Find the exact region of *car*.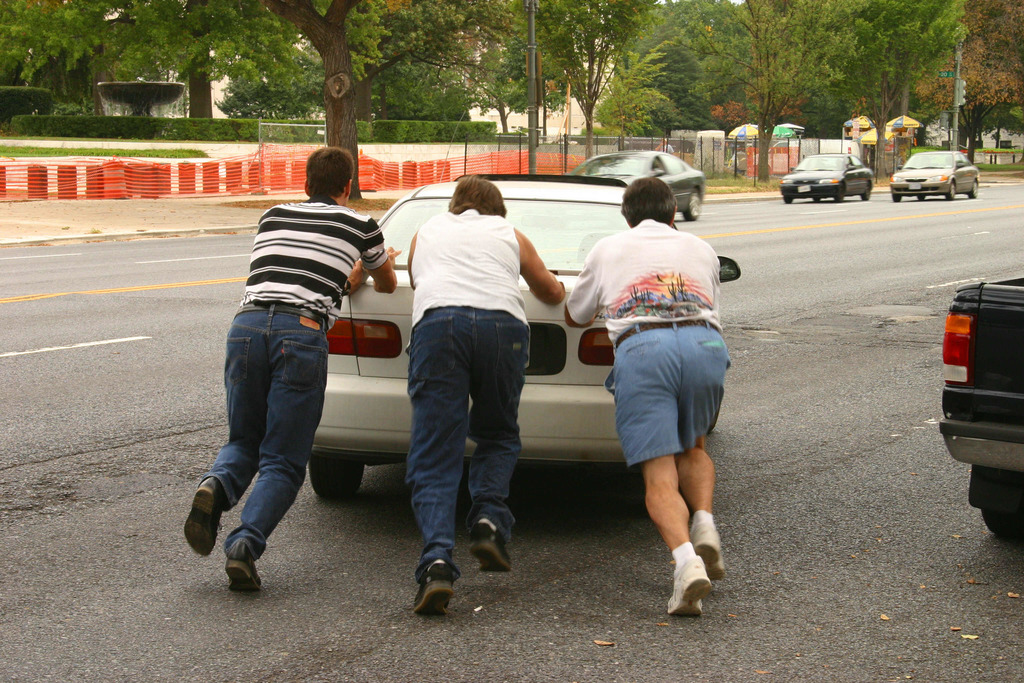
Exact region: crop(793, 143, 880, 197).
